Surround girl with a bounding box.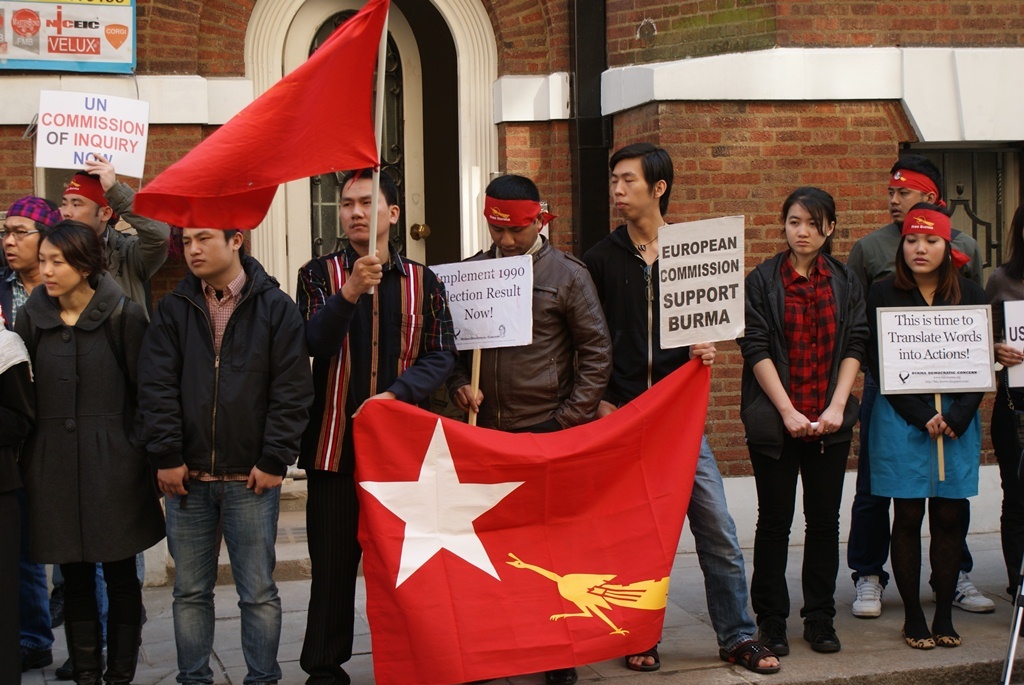
<region>866, 200, 993, 651</region>.
